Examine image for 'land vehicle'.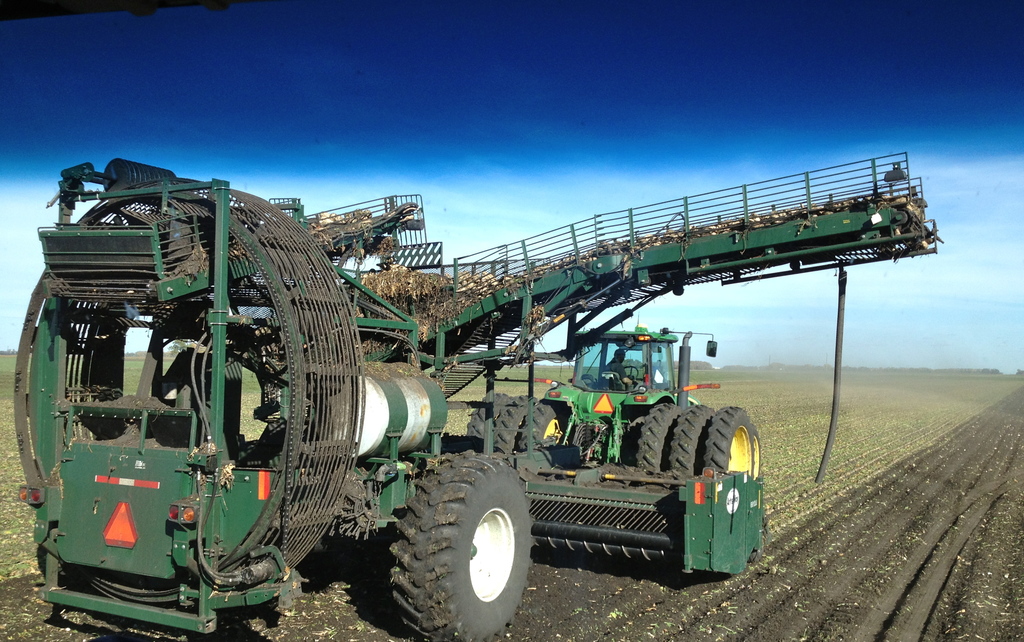
Examination result: 10,150,938,641.
